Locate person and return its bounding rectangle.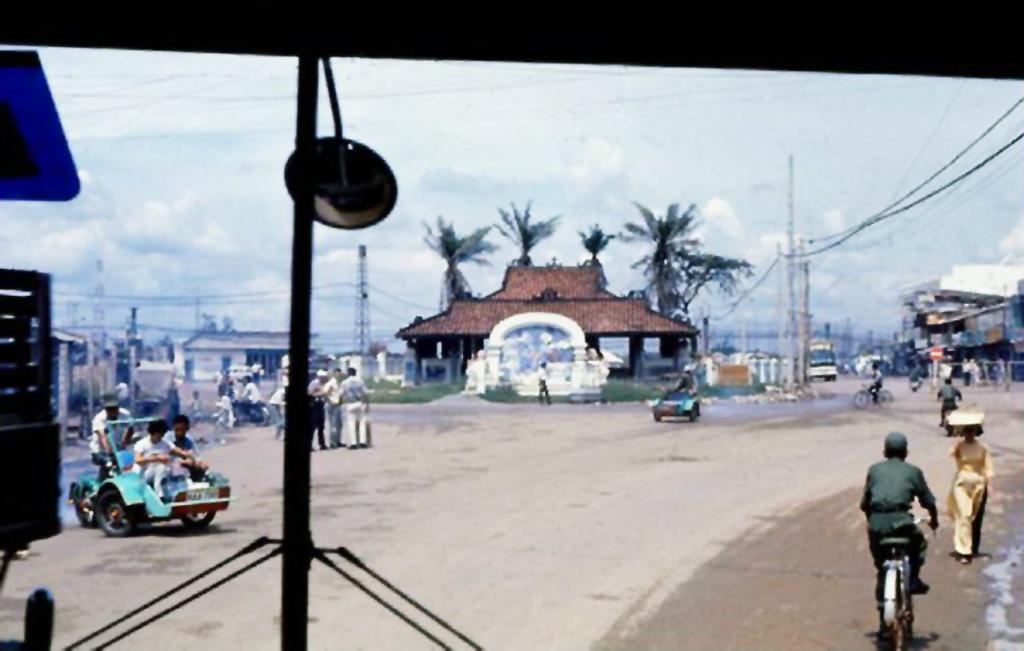
region(911, 364, 920, 383).
